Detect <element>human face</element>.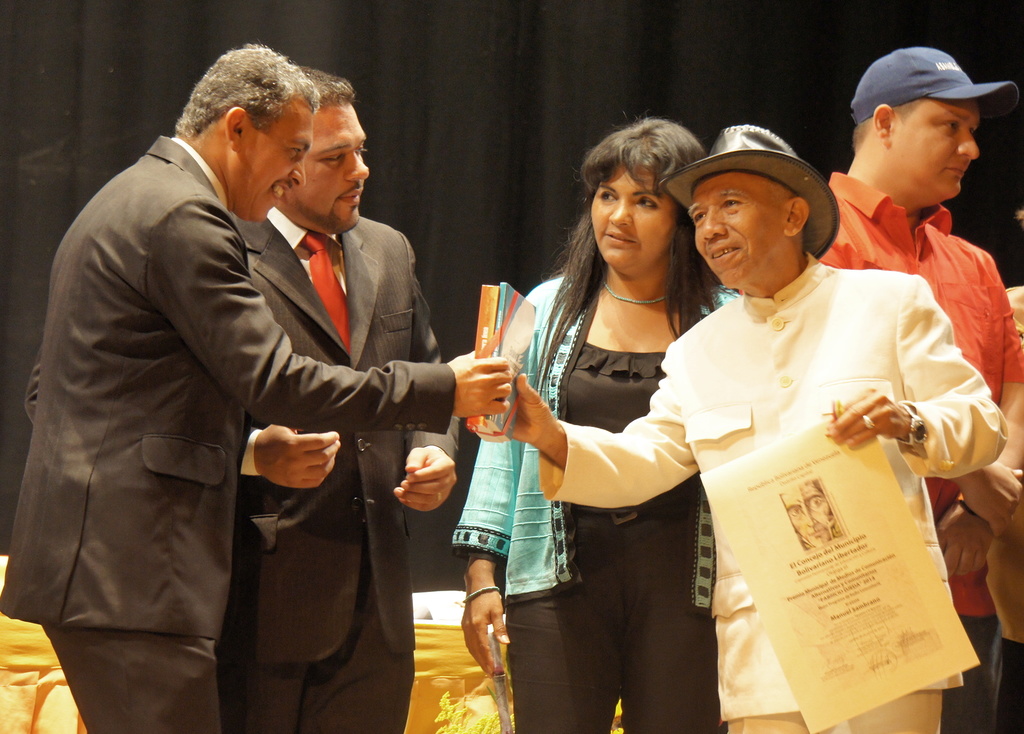
Detected at region(892, 107, 984, 204).
